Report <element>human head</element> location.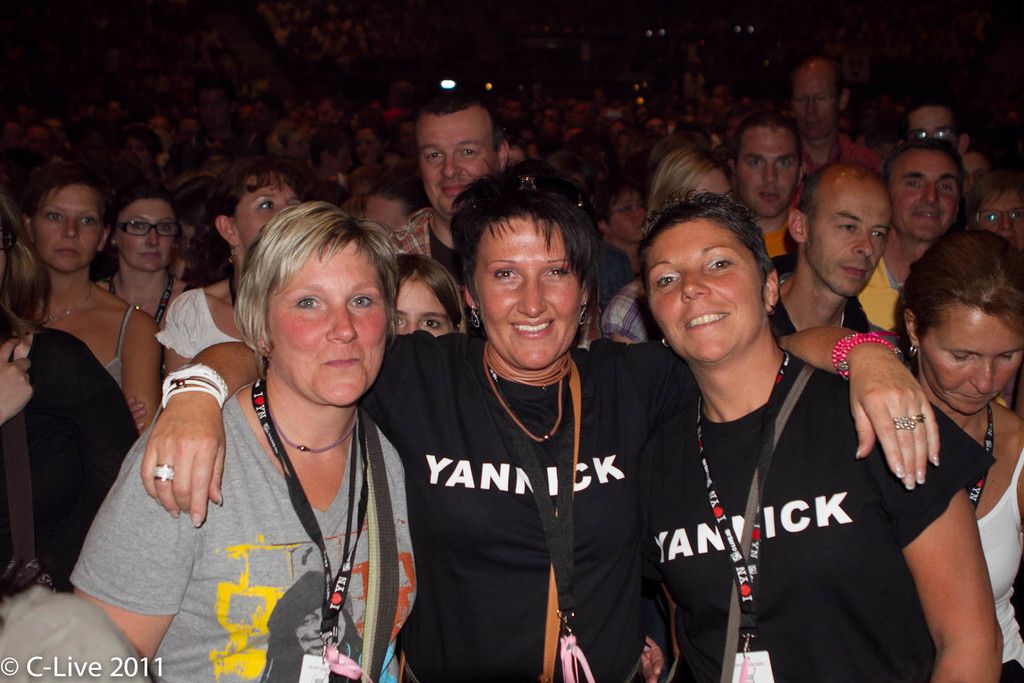
Report: 378, 143, 405, 178.
